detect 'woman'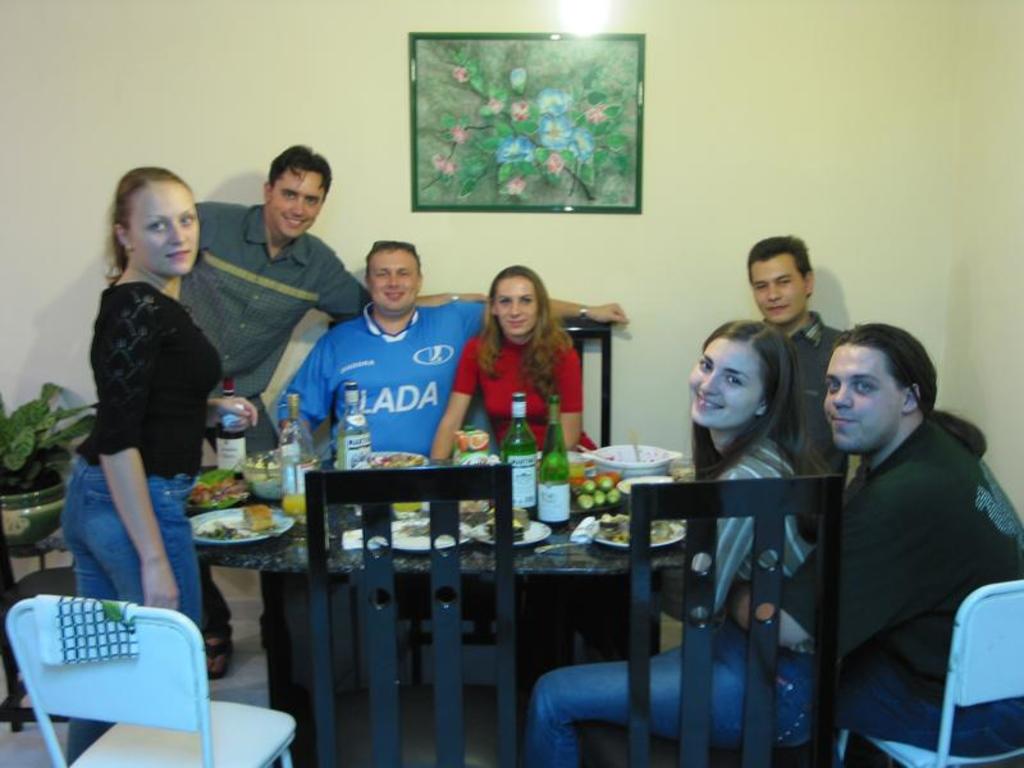
l=59, t=154, r=242, b=664
